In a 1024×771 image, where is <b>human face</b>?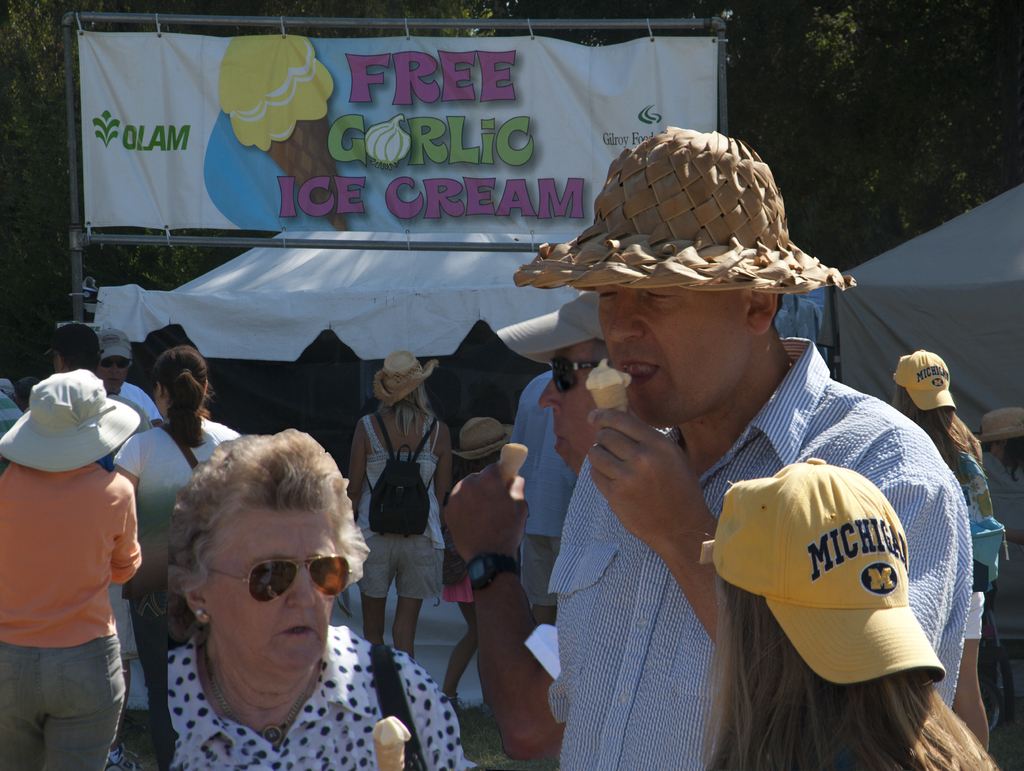
rect(539, 341, 604, 477).
